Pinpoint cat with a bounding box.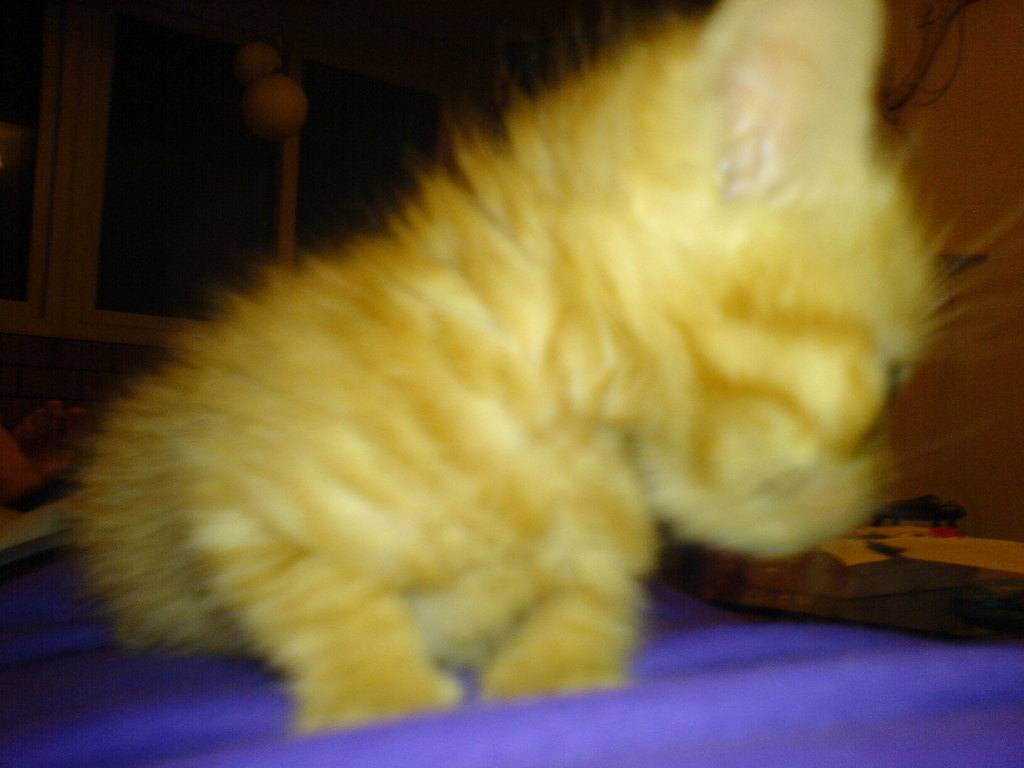
{"left": 65, "top": 1, "right": 966, "bottom": 744}.
